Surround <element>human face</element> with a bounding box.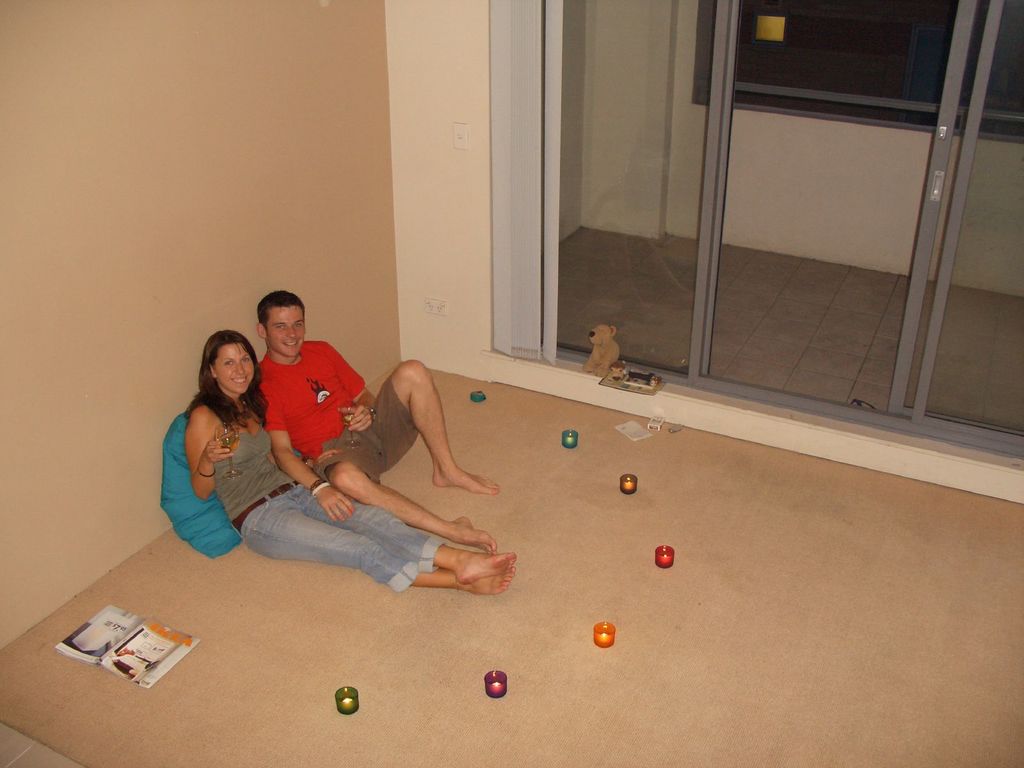
[x1=264, y1=307, x2=308, y2=355].
